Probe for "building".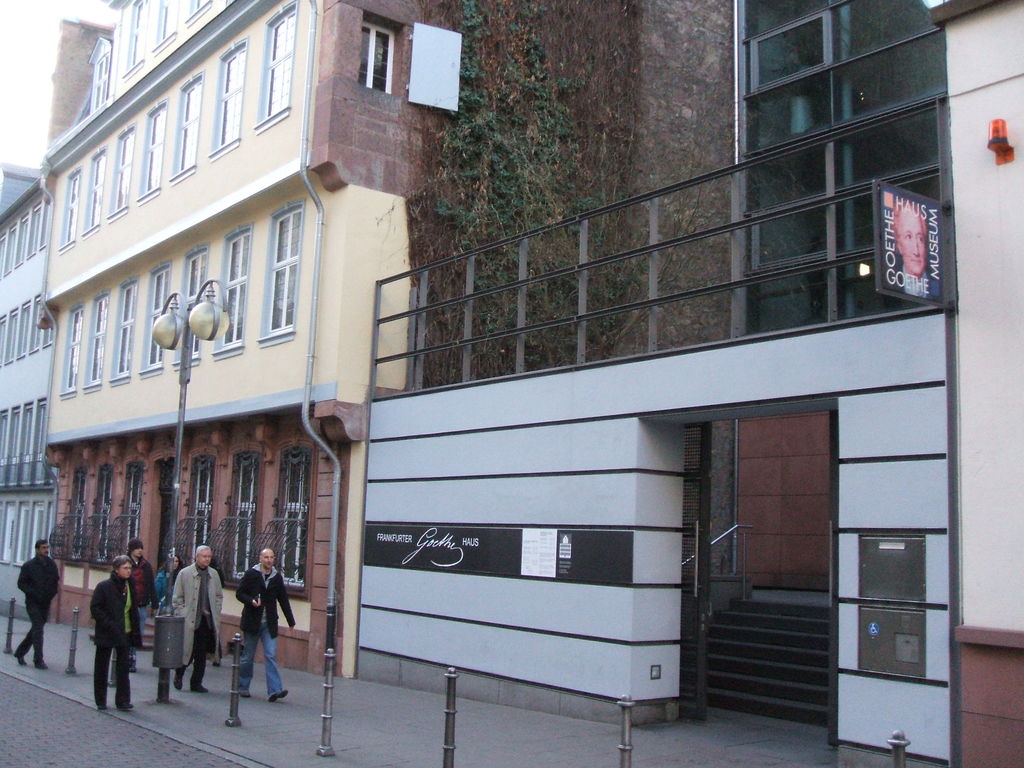
Probe result: x1=47, y1=0, x2=460, y2=678.
